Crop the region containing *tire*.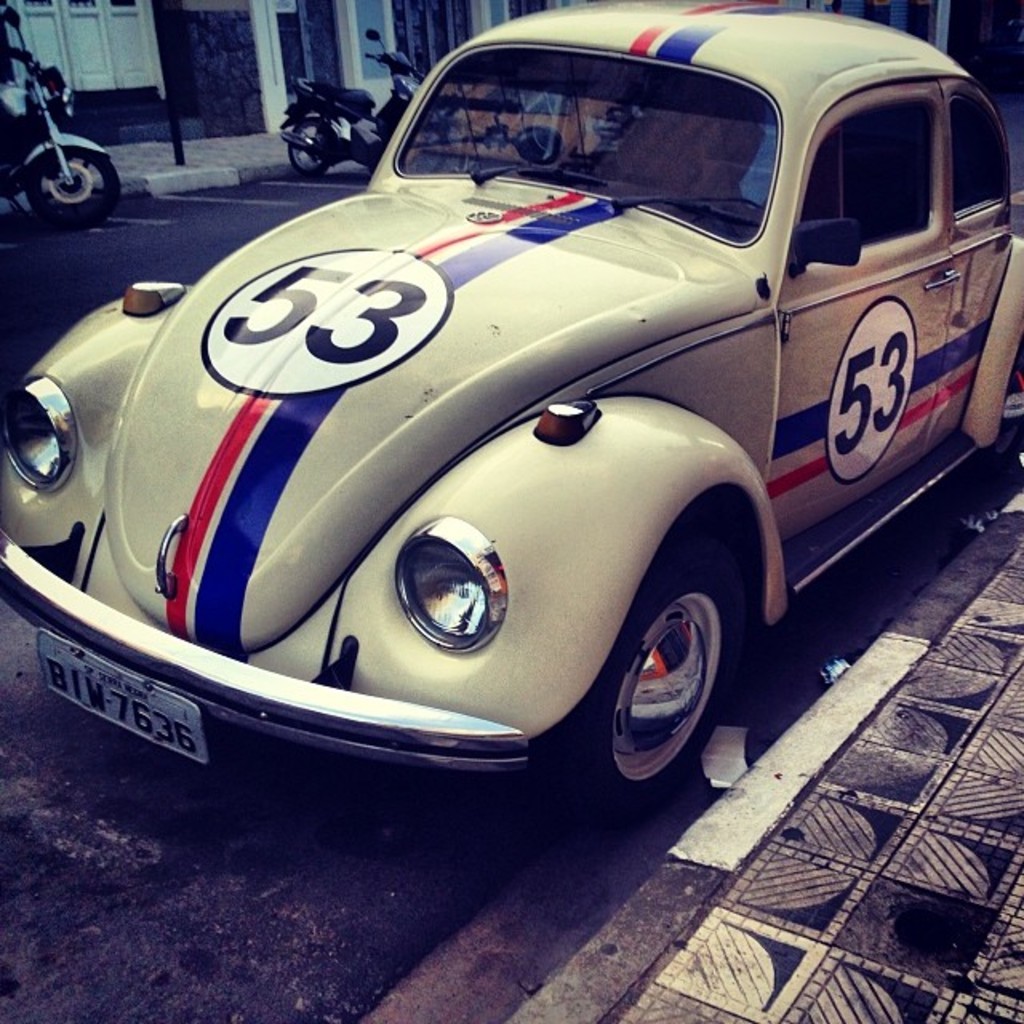
Crop region: (976, 331, 1022, 477).
